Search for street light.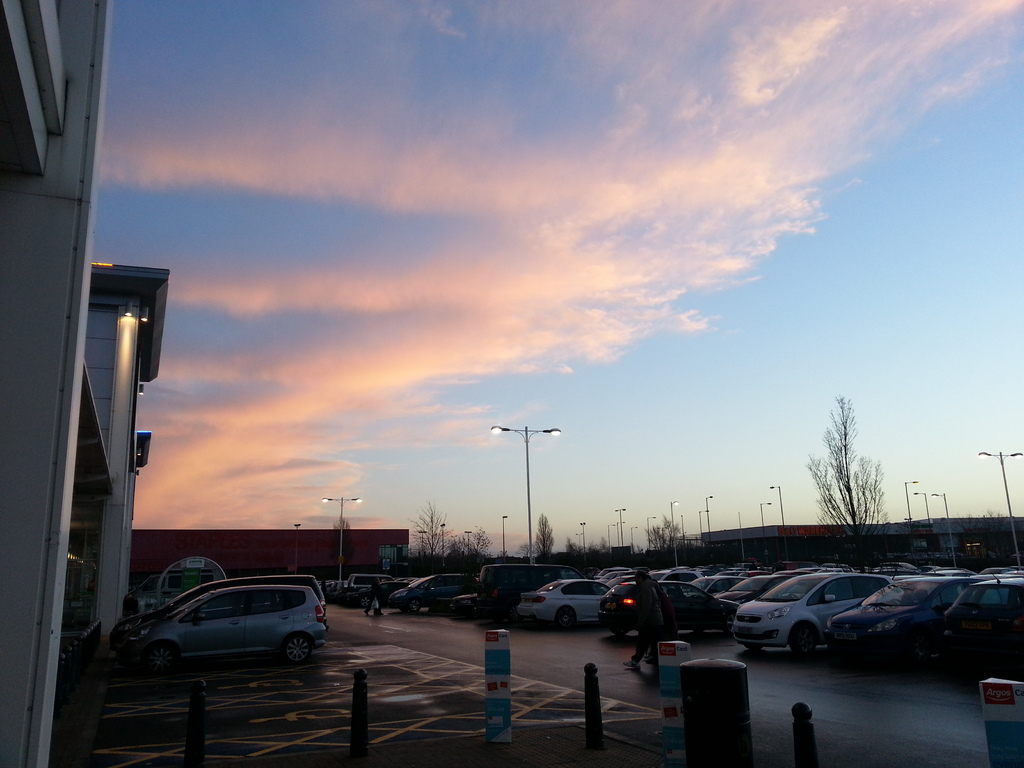
Found at (left=614, top=506, right=625, bottom=547).
